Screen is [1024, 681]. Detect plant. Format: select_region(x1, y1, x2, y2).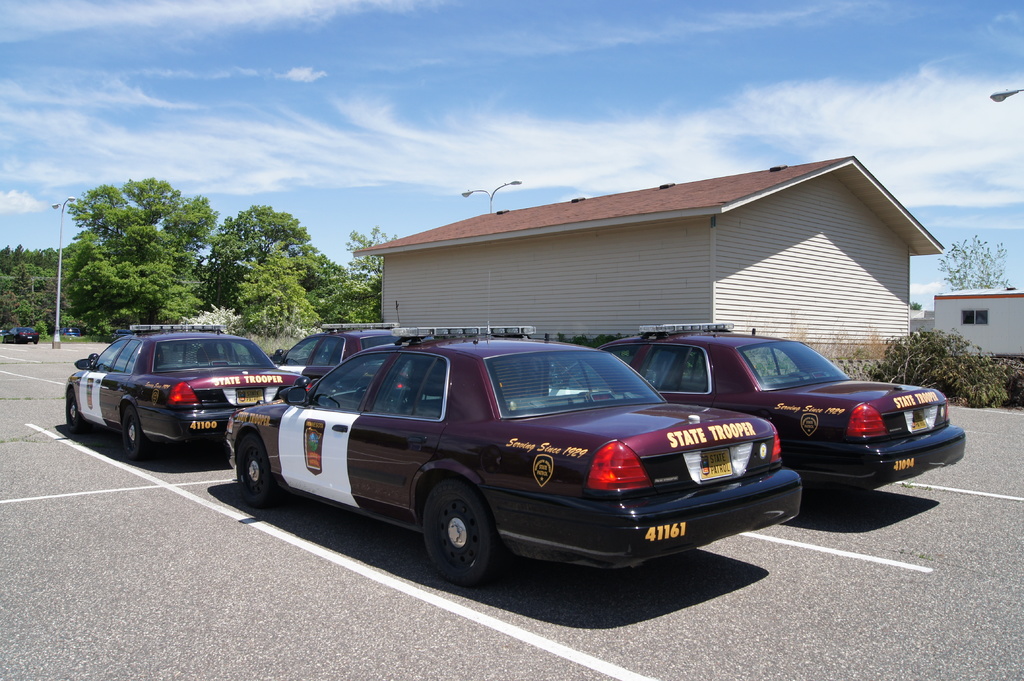
select_region(852, 323, 1023, 411).
